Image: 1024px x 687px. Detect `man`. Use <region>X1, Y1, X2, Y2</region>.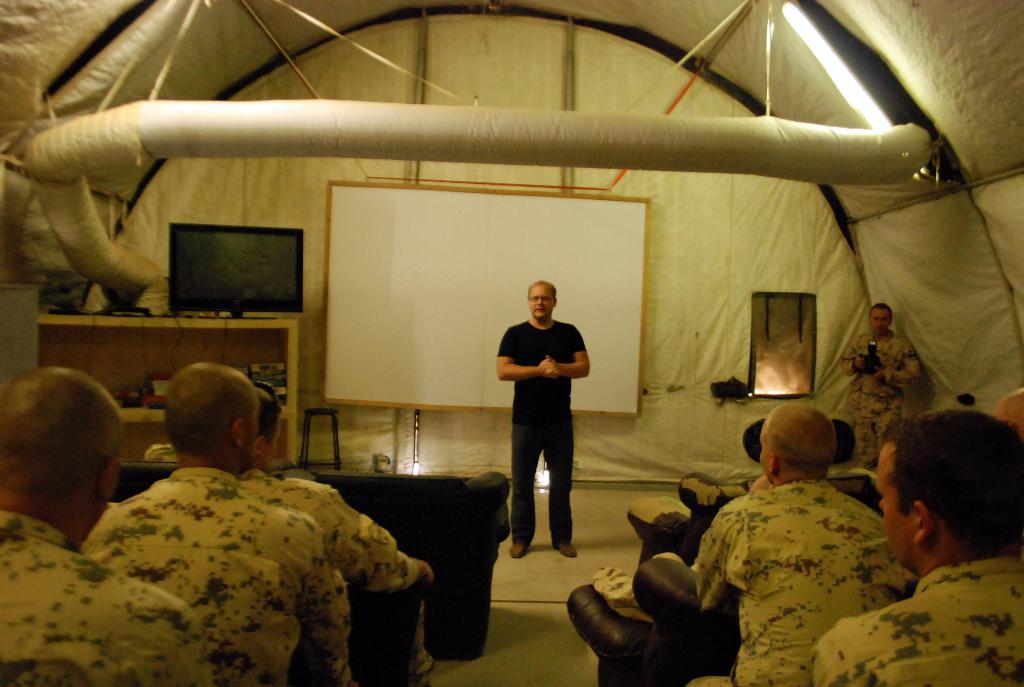
<region>0, 365, 209, 686</region>.
